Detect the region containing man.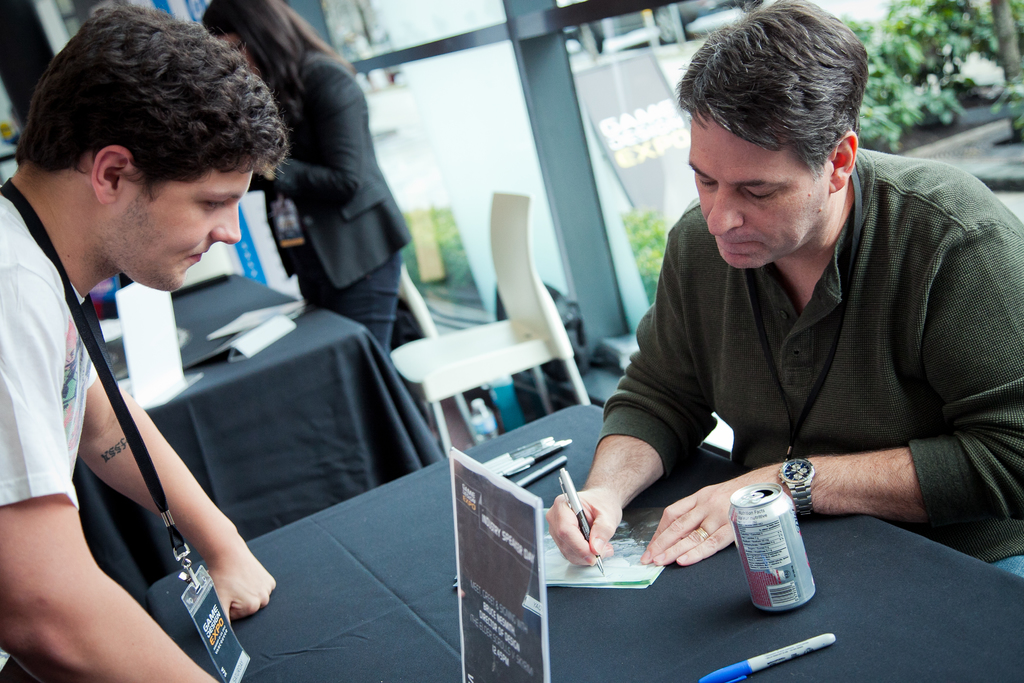
(x1=550, y1=0, x2=1023, y2=582).
